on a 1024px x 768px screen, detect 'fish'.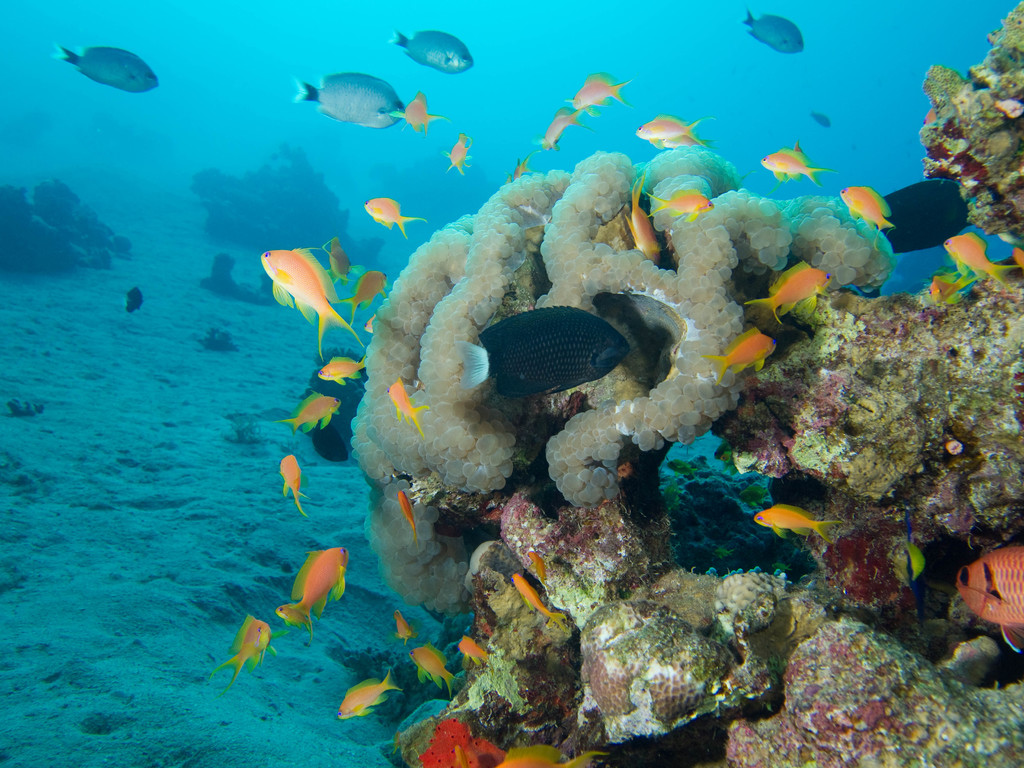
(456,300,626,403).
